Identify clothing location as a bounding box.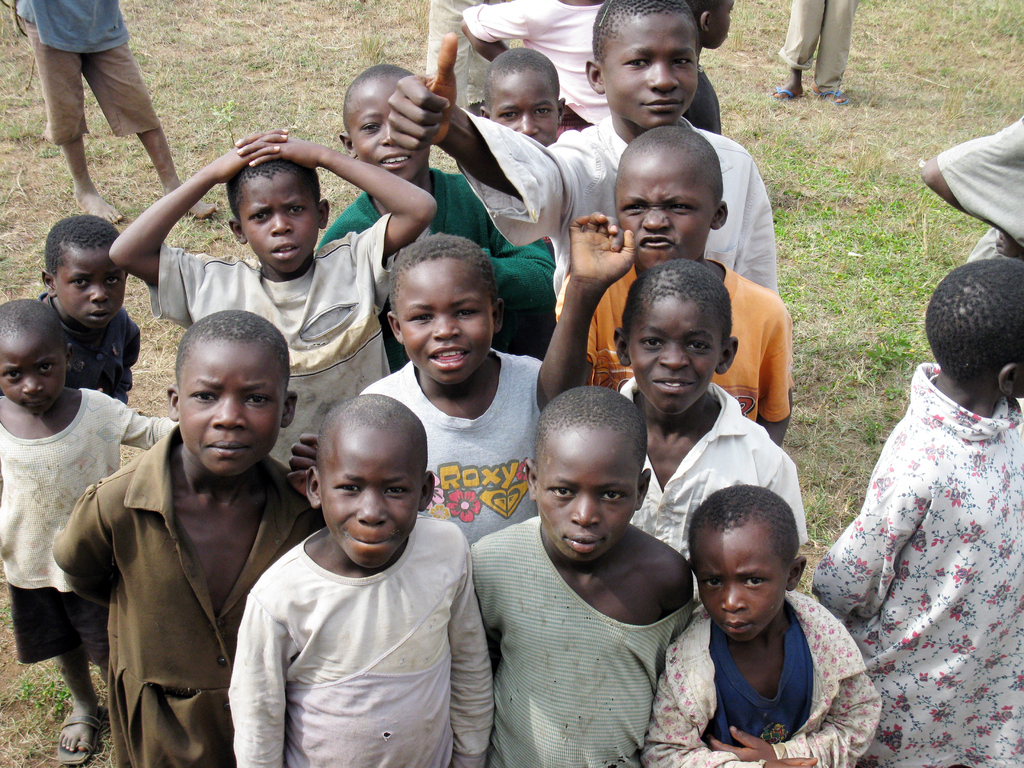
[461,105,778,298].
